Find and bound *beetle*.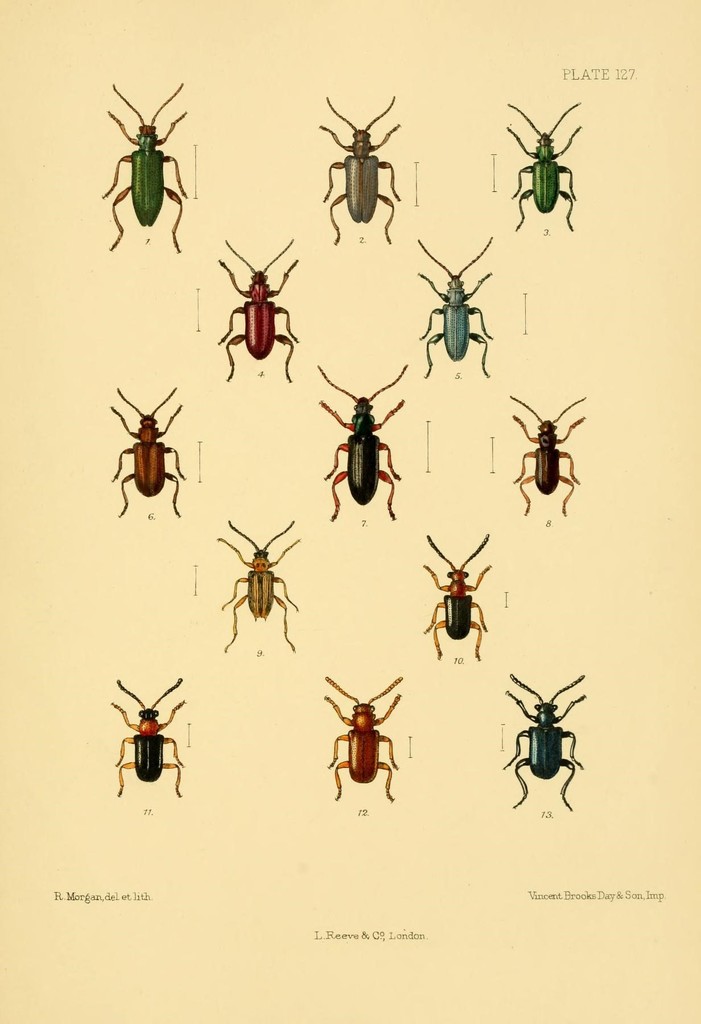
Bound: region(316, 92, 402, 249).
